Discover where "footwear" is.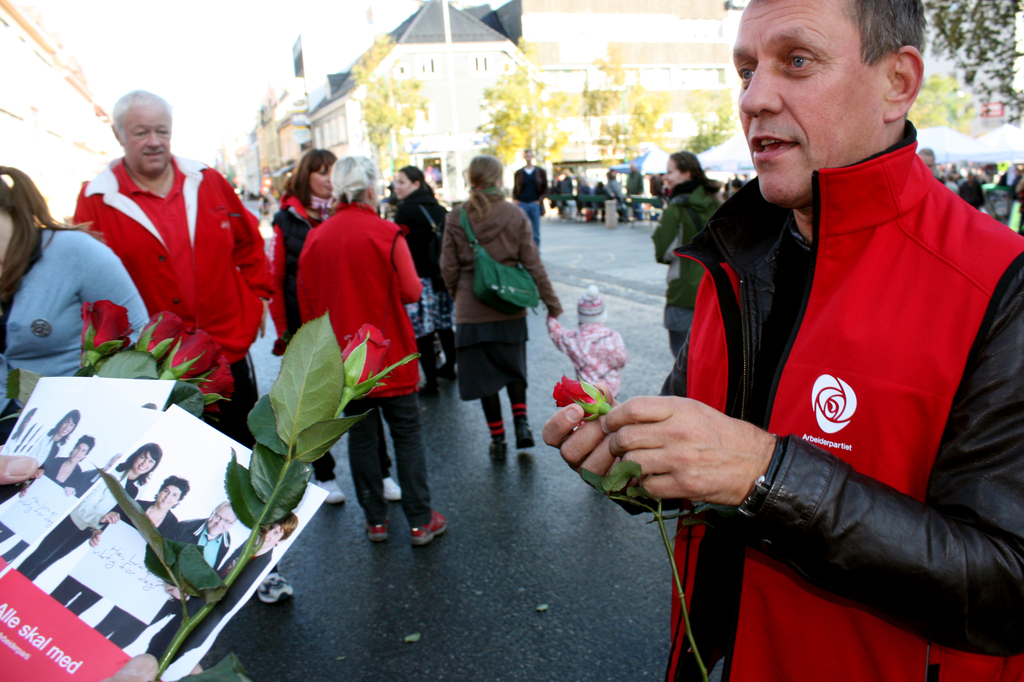
Discovered at crop(256, 561, 304, 611).
